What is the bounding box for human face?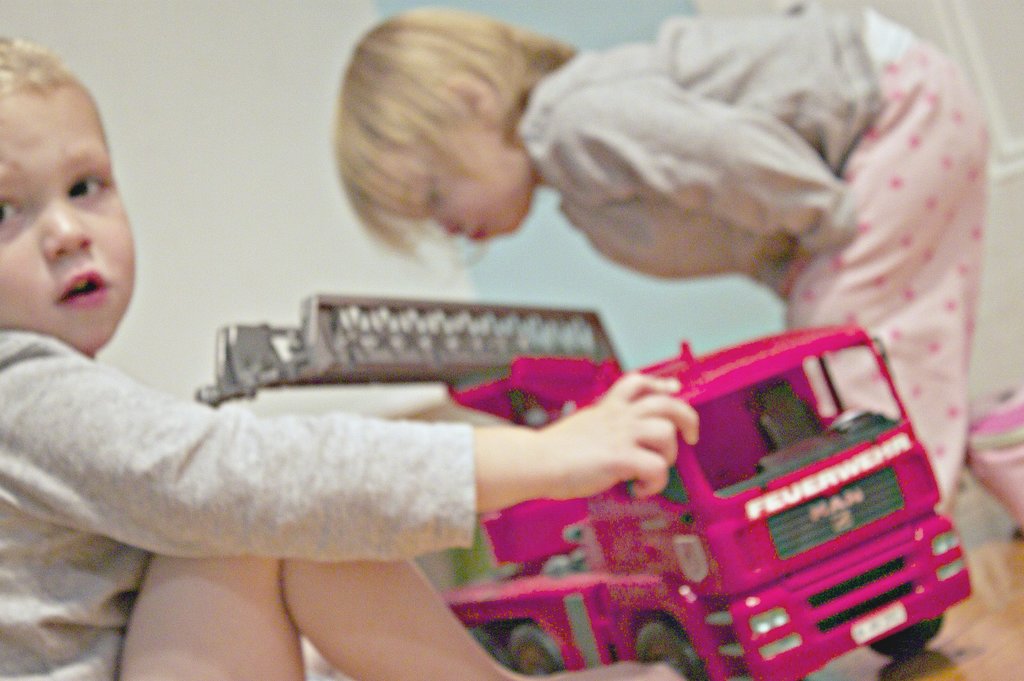
Rect(0, 78, 138, 362).
